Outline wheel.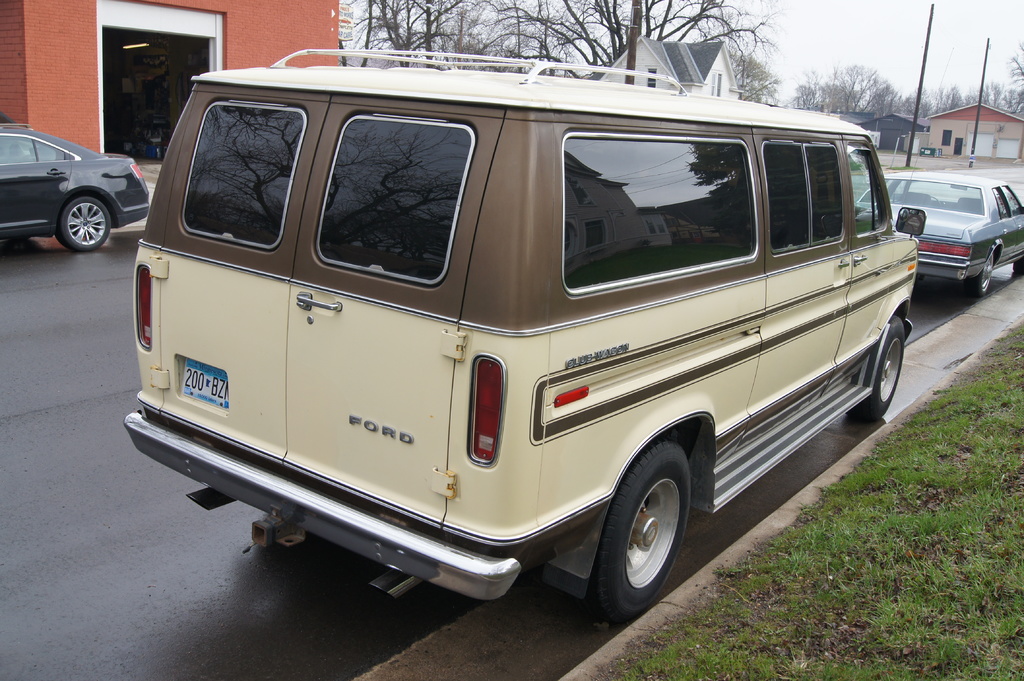
Outline: <region>592, 457, 699, 619</region>.
